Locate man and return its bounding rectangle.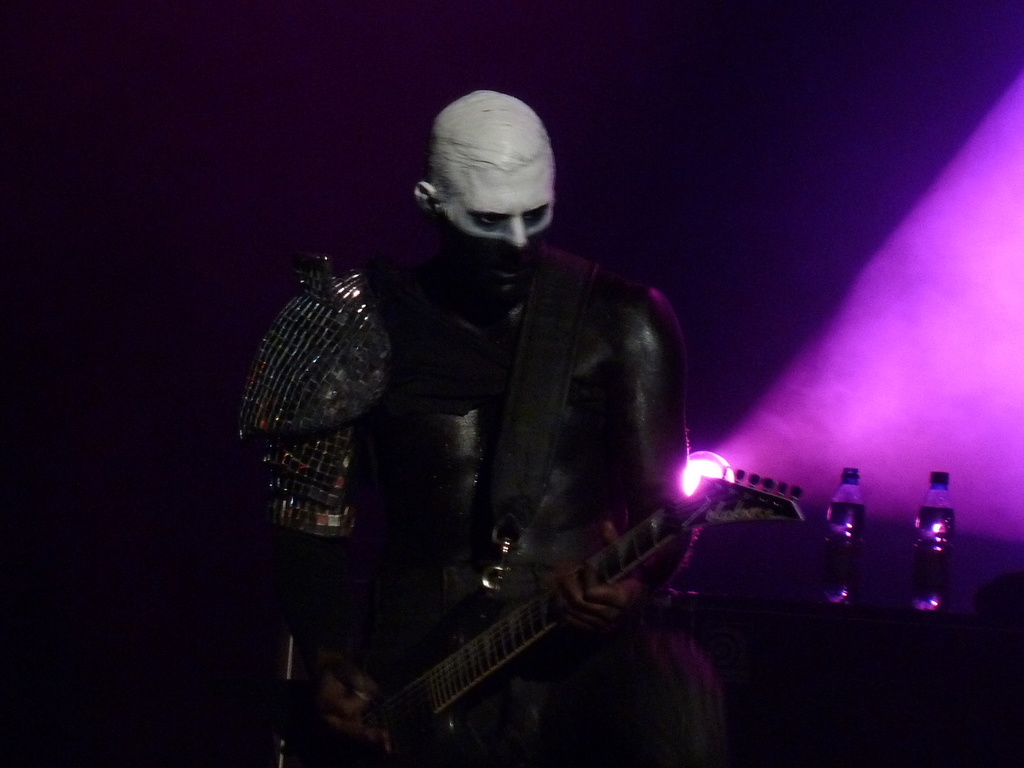
bbox=(207, 94, 764, 755).
